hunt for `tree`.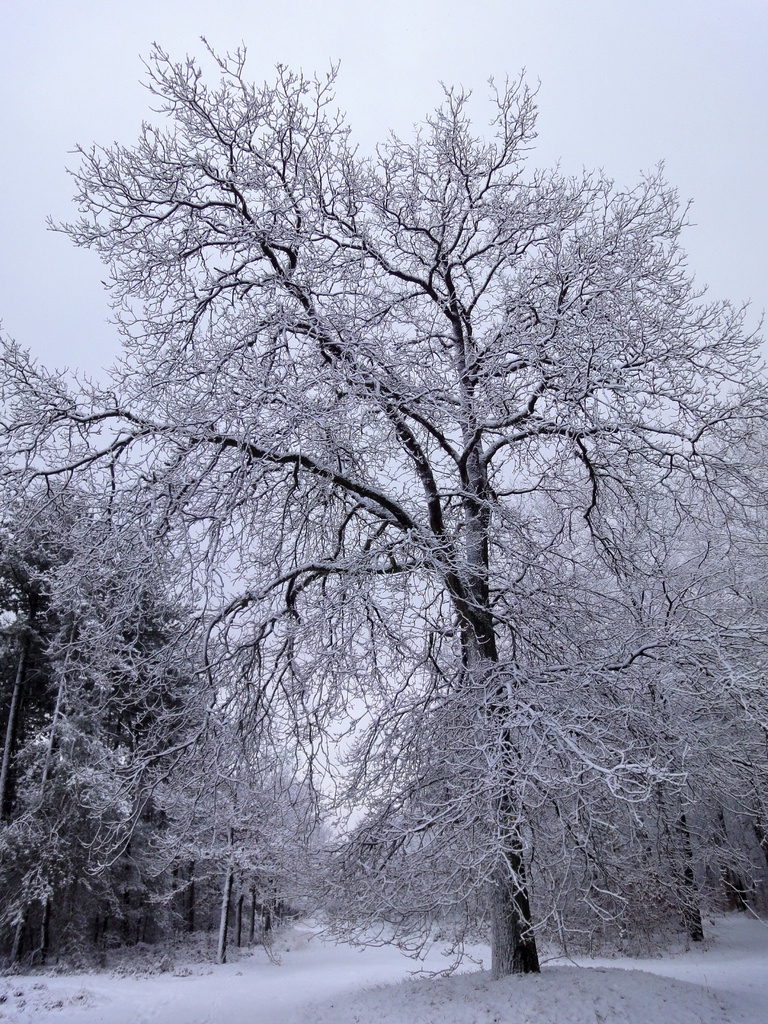
Hunted down at Rect(509, 449, 767, 943).
